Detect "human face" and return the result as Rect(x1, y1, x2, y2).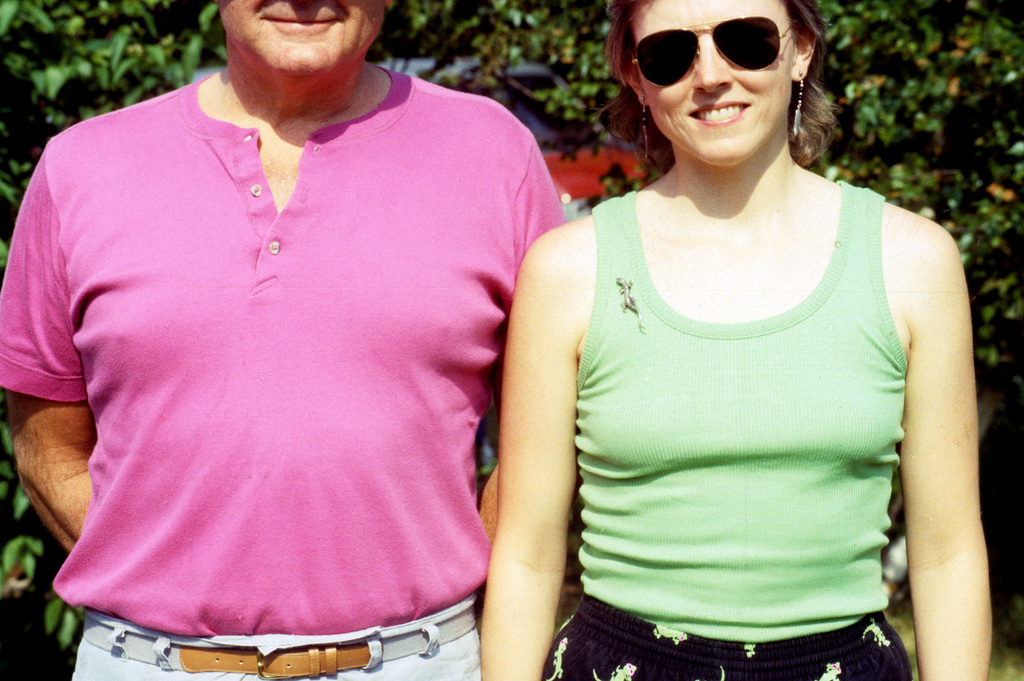
Rect(220, 0, 385, 83).
